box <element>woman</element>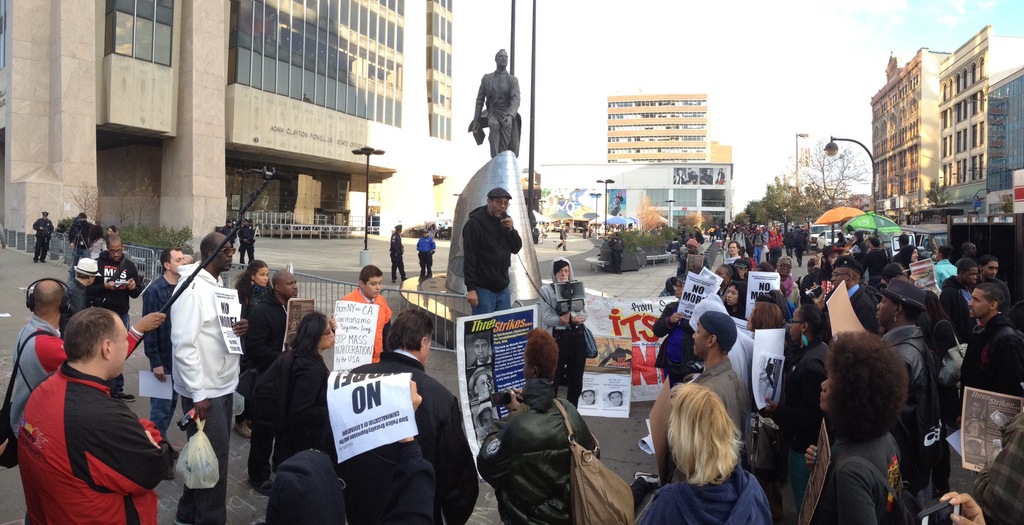
804,330,913,524
